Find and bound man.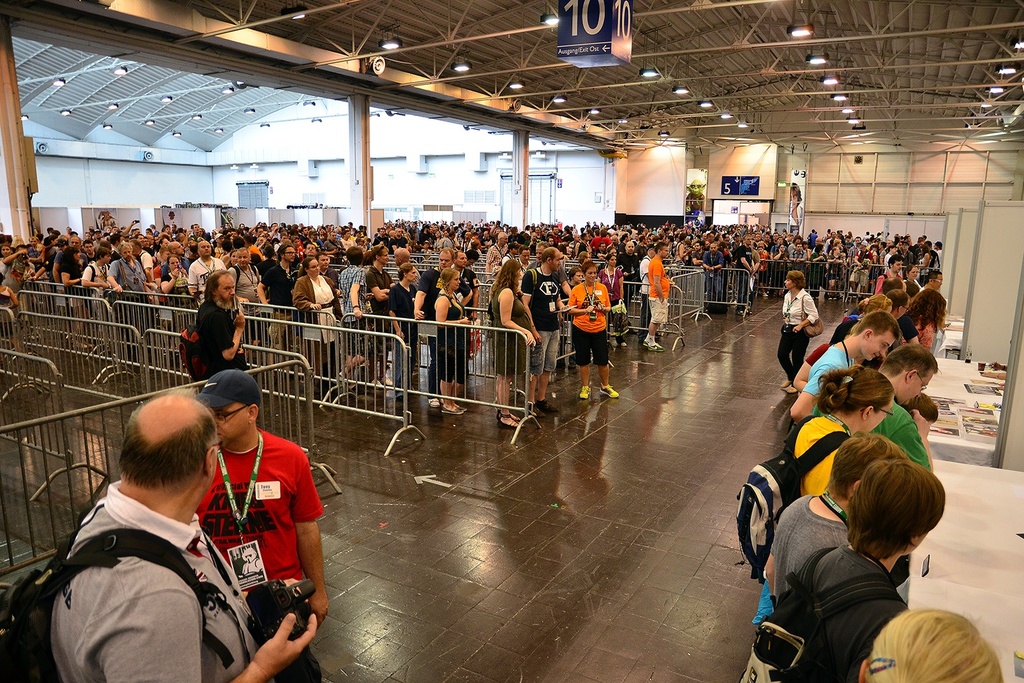
Bound: {"x1": 497, "y1": 242, "x2": 535, "y2": 304}.
